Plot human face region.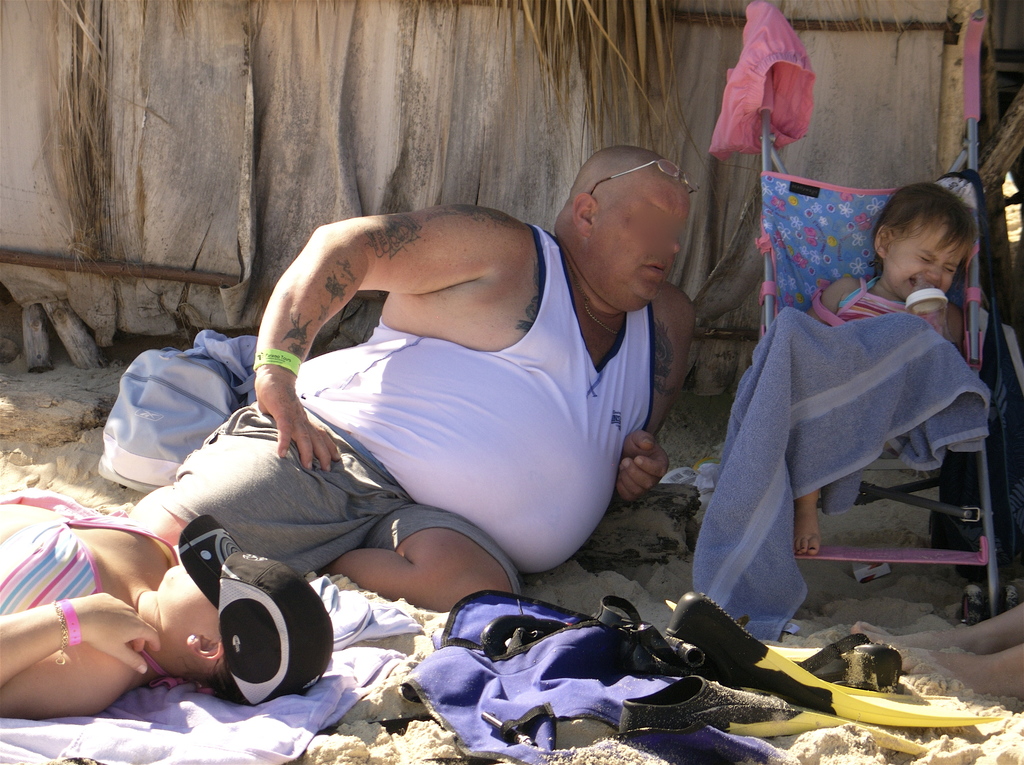
Plotted at 888,226,966,299.
